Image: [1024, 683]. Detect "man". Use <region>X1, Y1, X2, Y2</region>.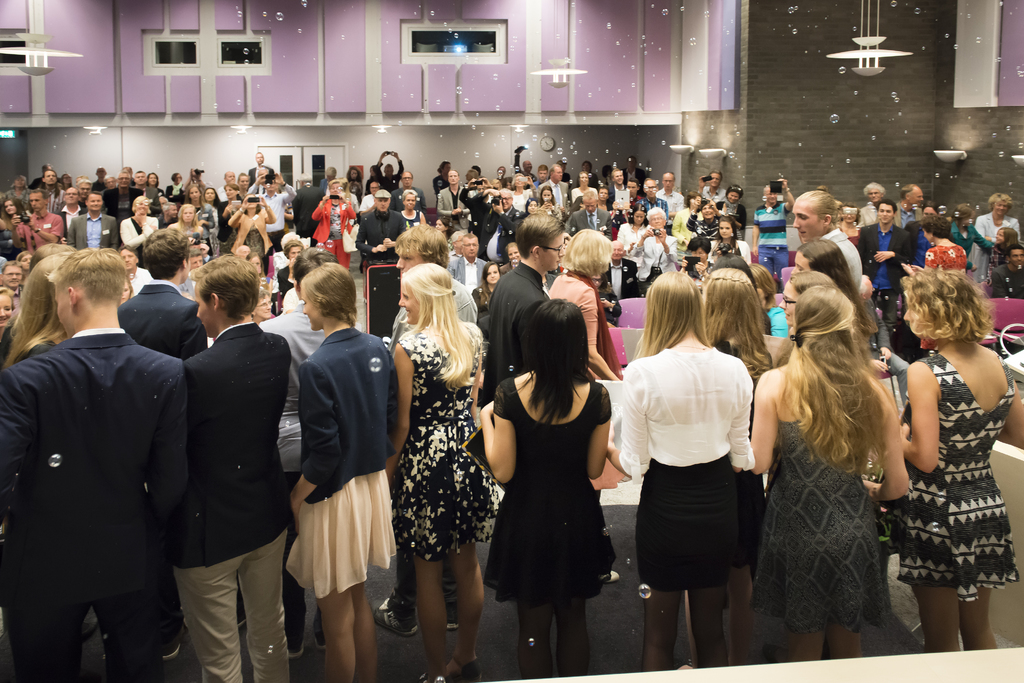
<region>995, 239, 1023, 299</region>.
